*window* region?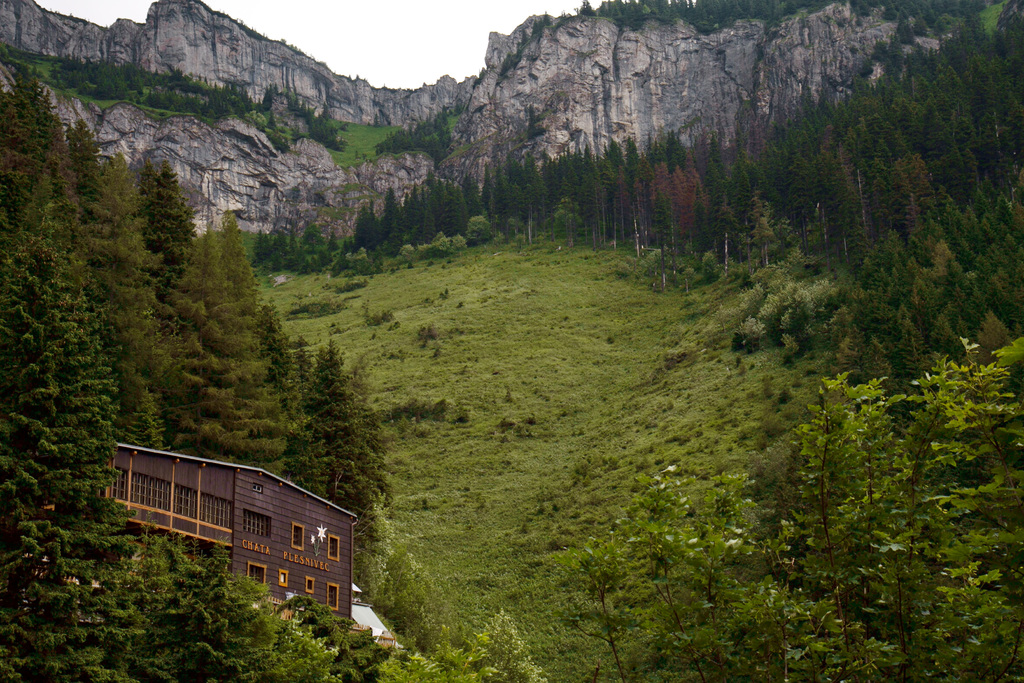
bbox(172, 484, 201, 522)
